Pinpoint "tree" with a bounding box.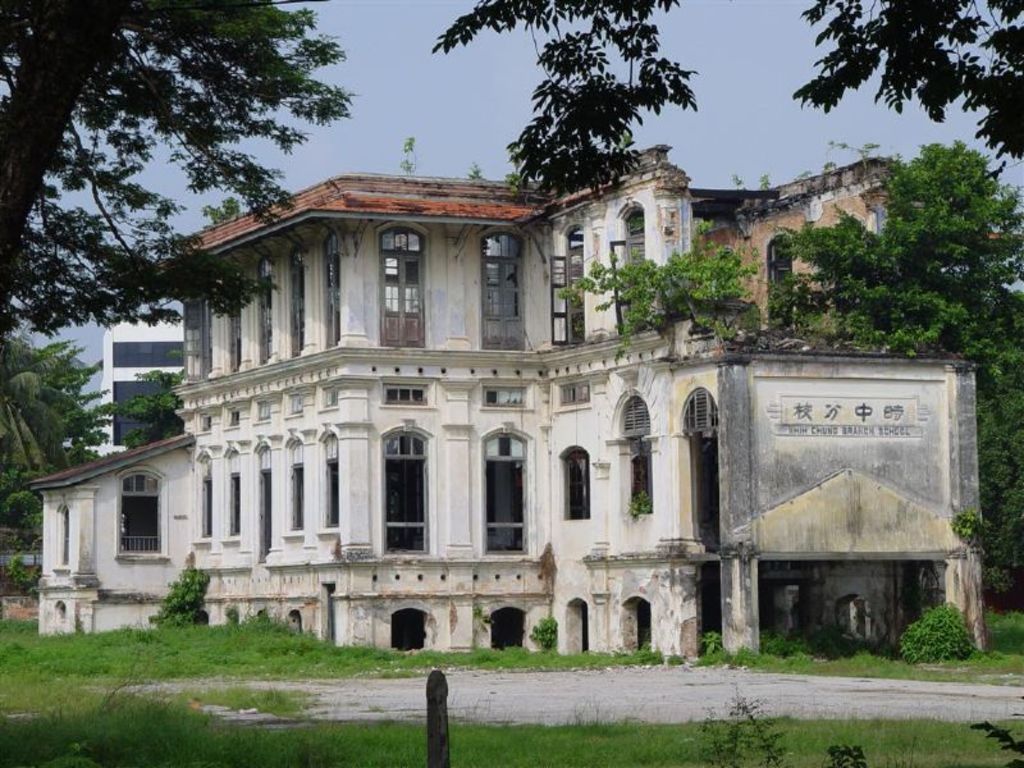
Rect(0, 332, 122, 531).
